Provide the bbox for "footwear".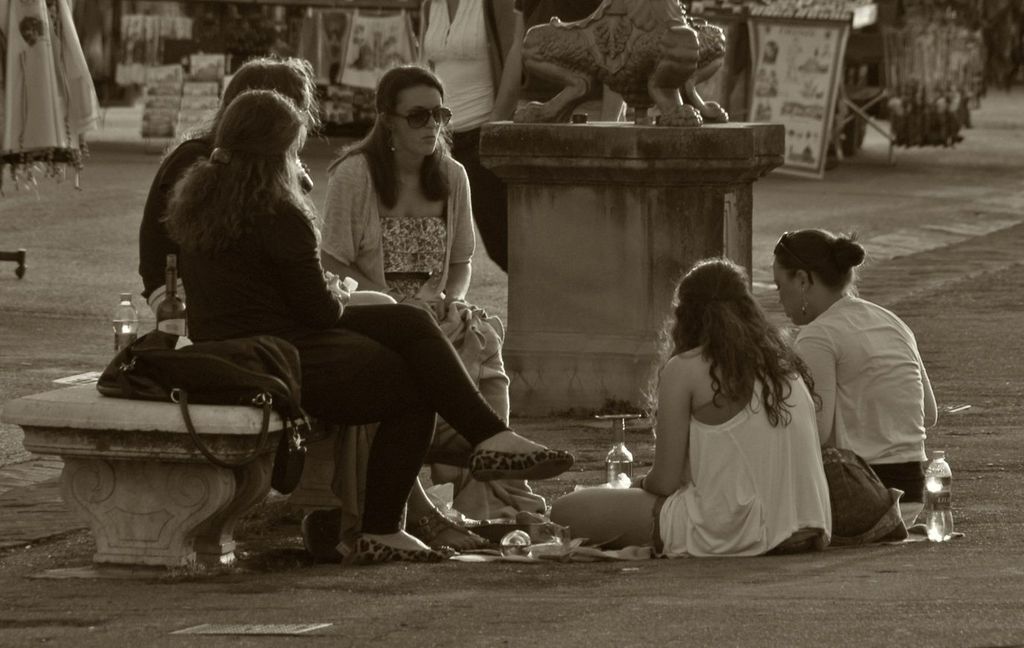
box(462, 443, 568, 477).
